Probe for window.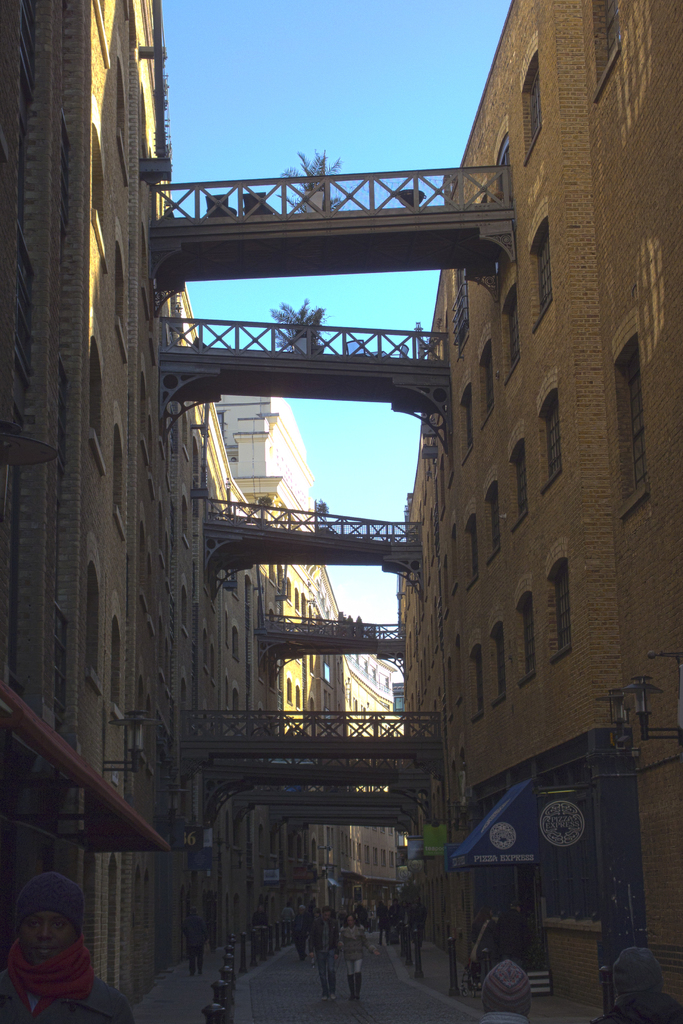
Probe result: 116/30/128/184.
